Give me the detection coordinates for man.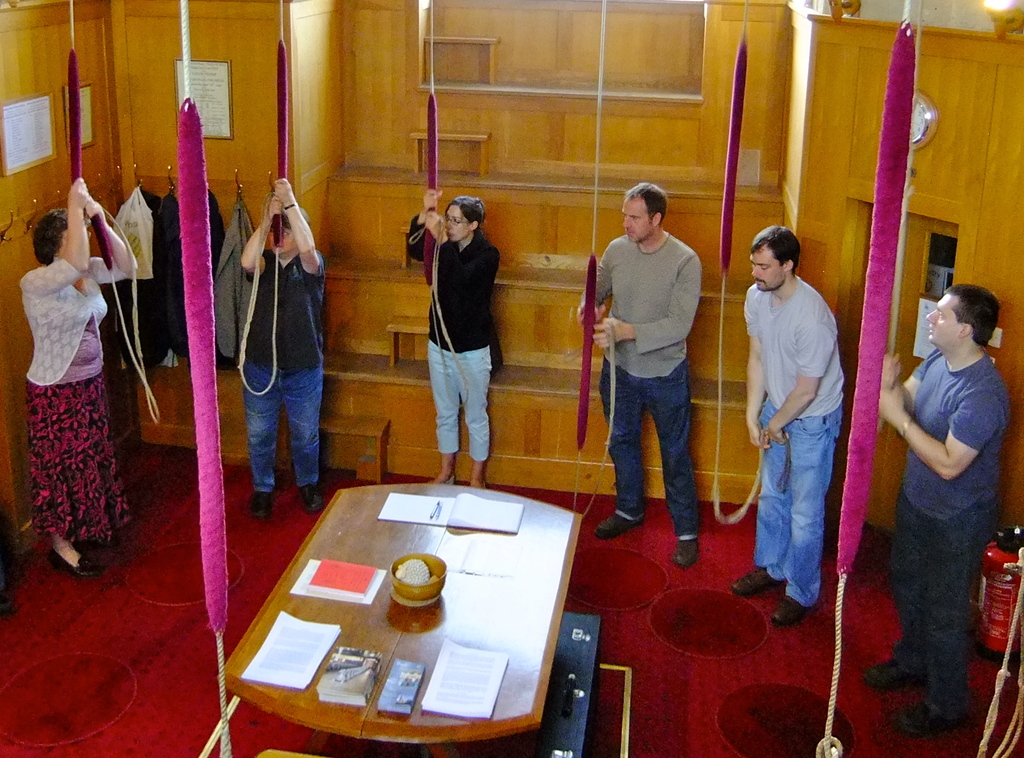
x1=733, y1=223, x2=846, y2=625.
